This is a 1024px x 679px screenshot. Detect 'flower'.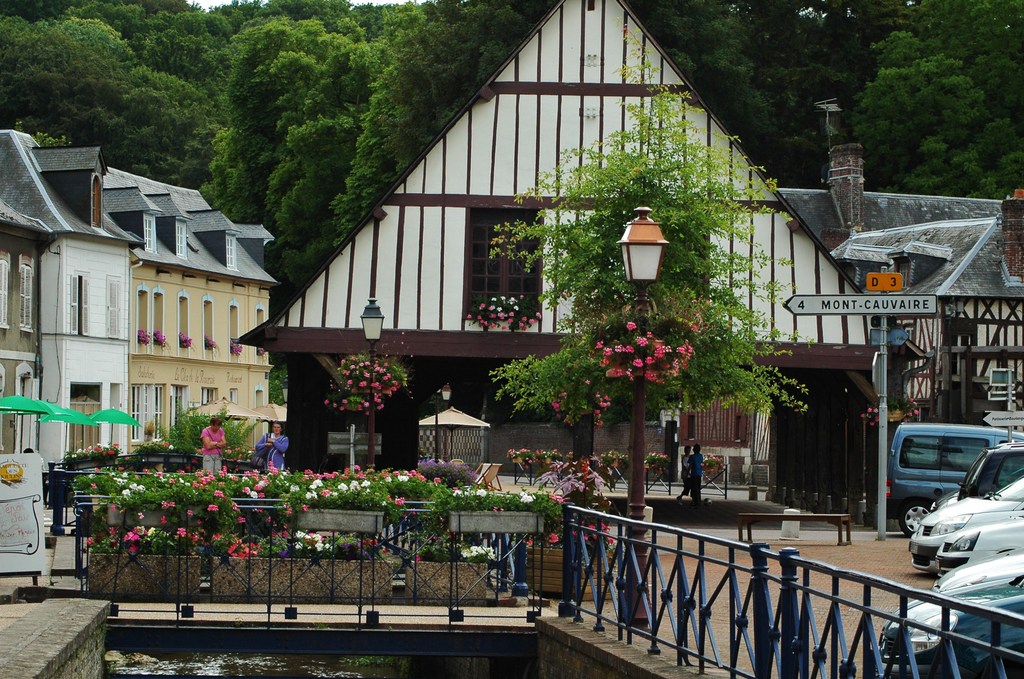
x1=476 y1=484 x2=488 y2=497.
